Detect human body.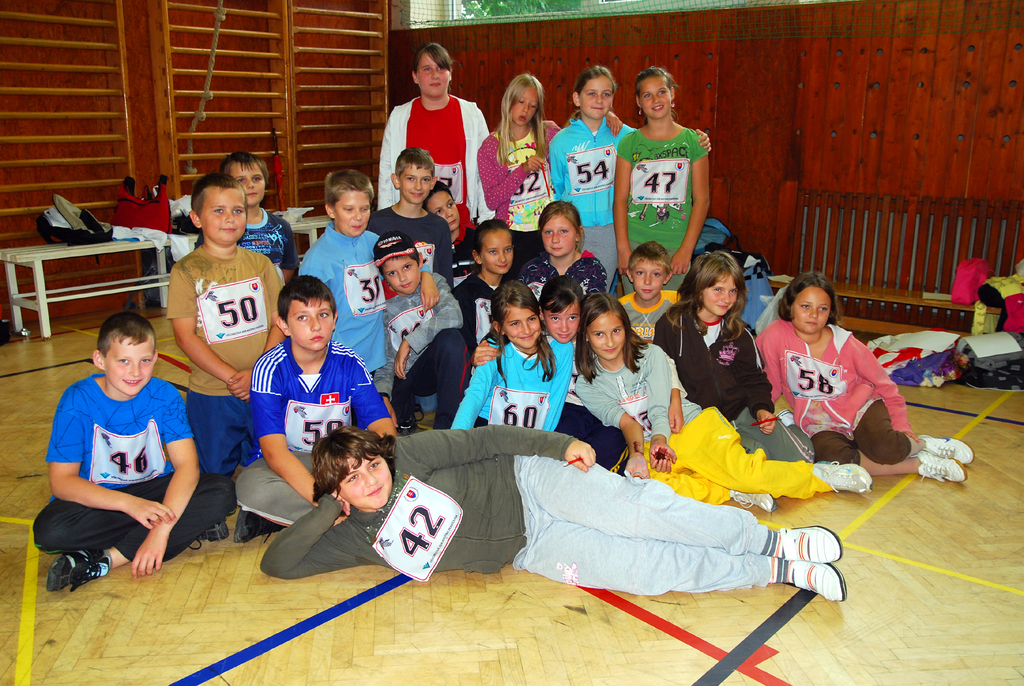
Detected at rect(449, 327, 579, 429).
